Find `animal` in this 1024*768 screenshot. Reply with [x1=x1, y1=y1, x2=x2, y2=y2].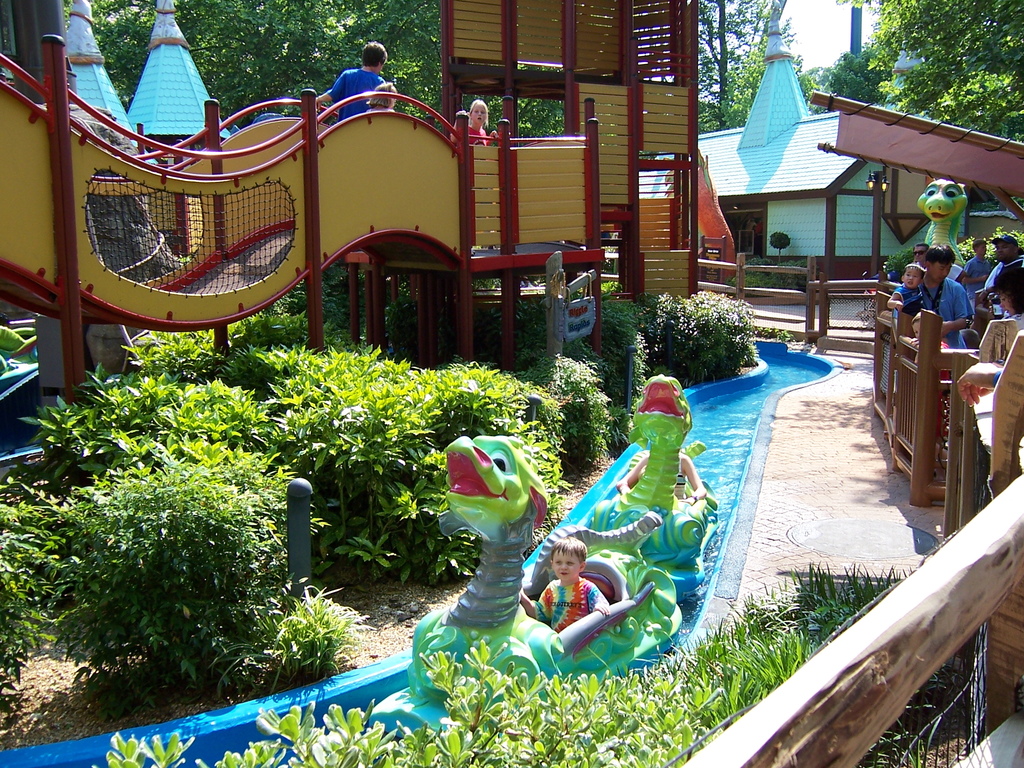
[x1=579, y1=373, x2=724, y2=600].
